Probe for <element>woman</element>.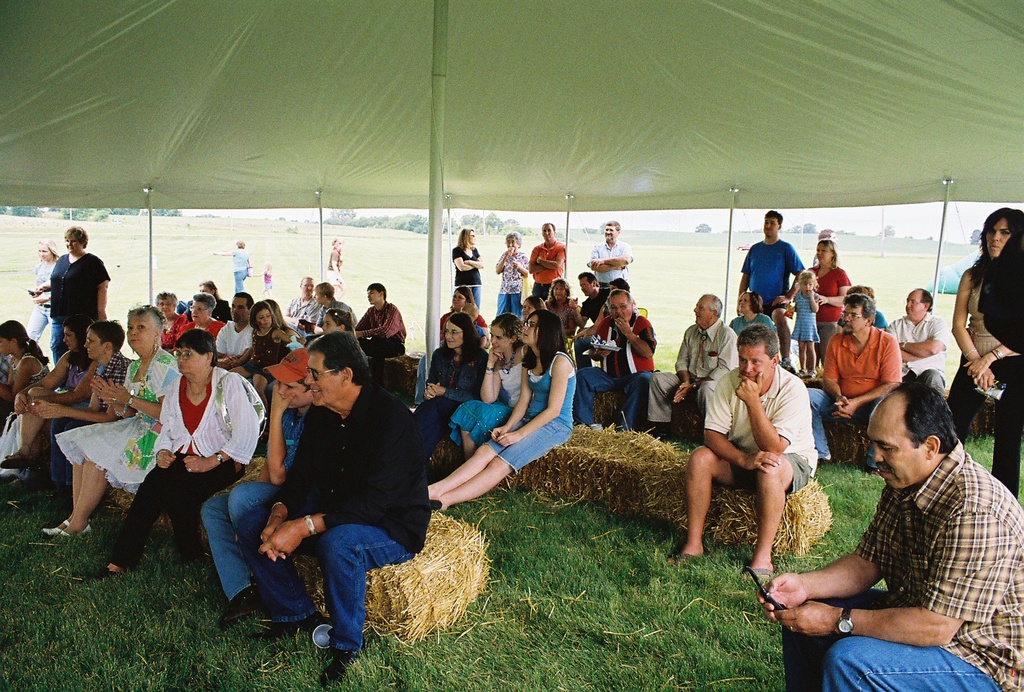
Probe result: (left=325, top=238, right=344, bottom=300).
